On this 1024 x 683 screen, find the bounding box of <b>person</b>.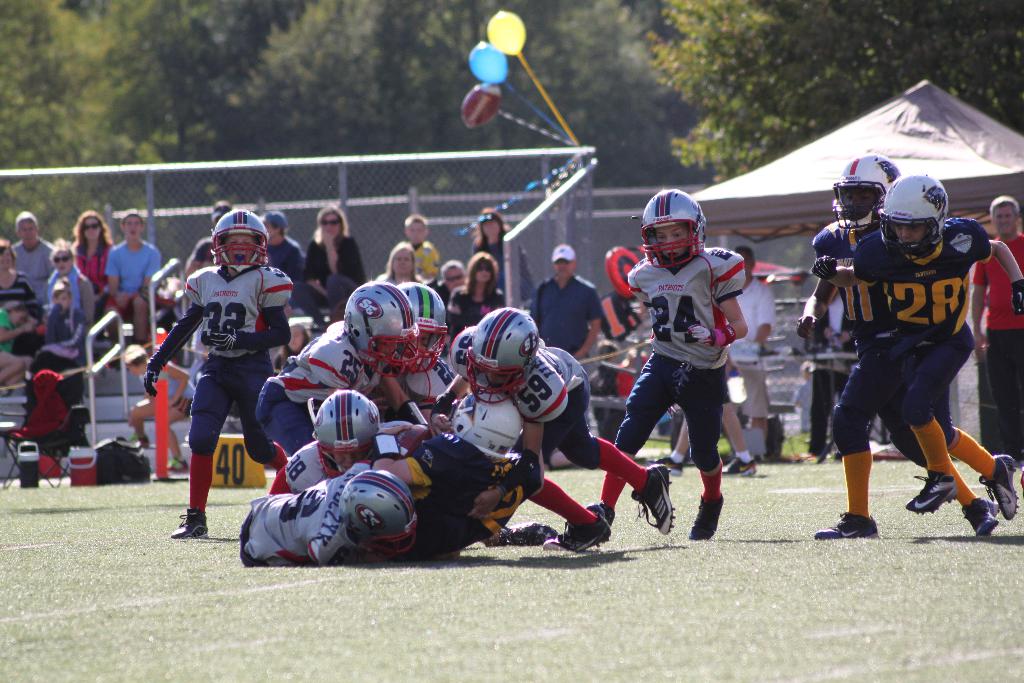
Bounding box: 0/211/157/457.
